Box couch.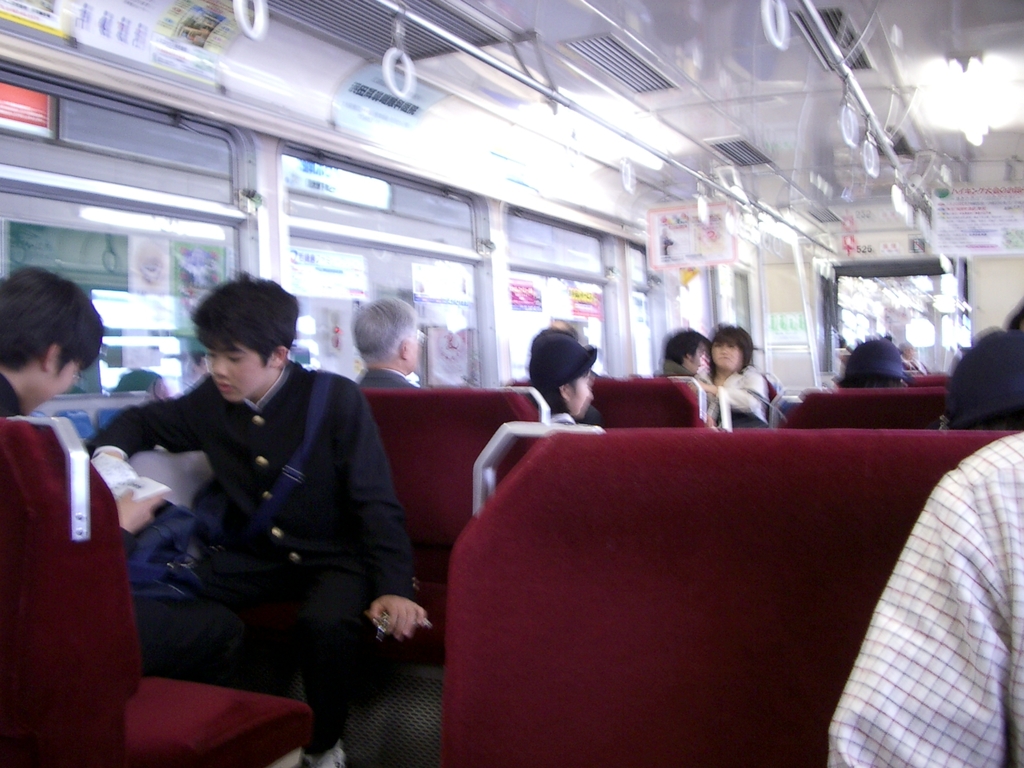
<box>0,413,312,767</box>.
